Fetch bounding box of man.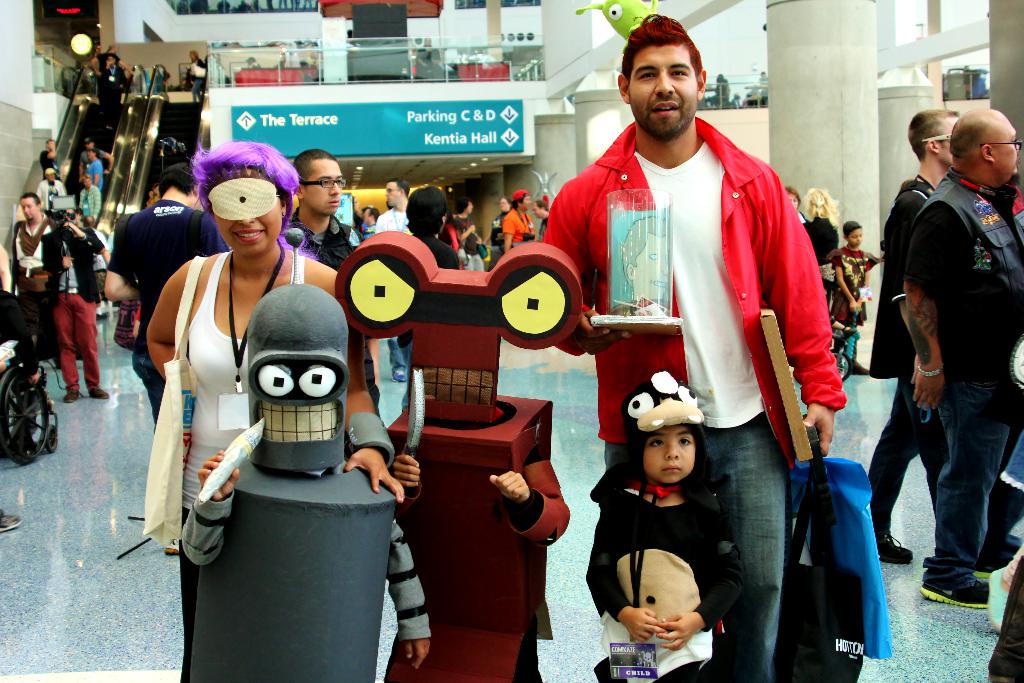
Bbox: {"x1": 77, "y1": 136, "x2": 113, "y2": 181}.
